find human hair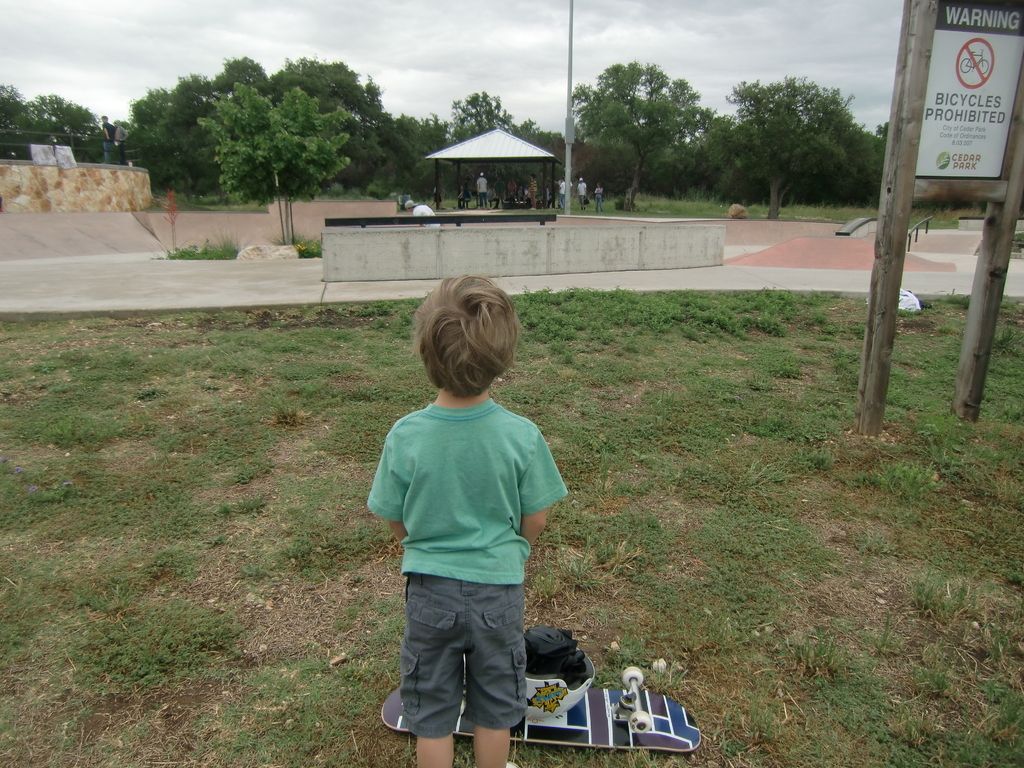
<region>598, 182, 600, 189</region>
